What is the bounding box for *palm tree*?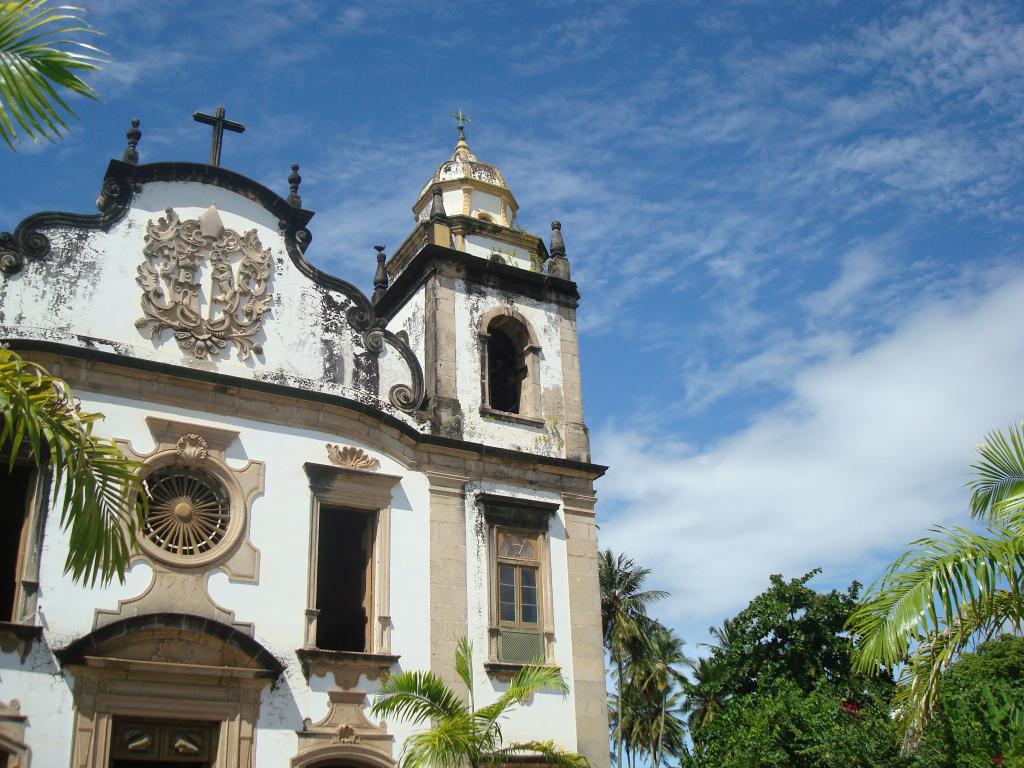
x1=570, y1=664, x2=682, y2=739.
